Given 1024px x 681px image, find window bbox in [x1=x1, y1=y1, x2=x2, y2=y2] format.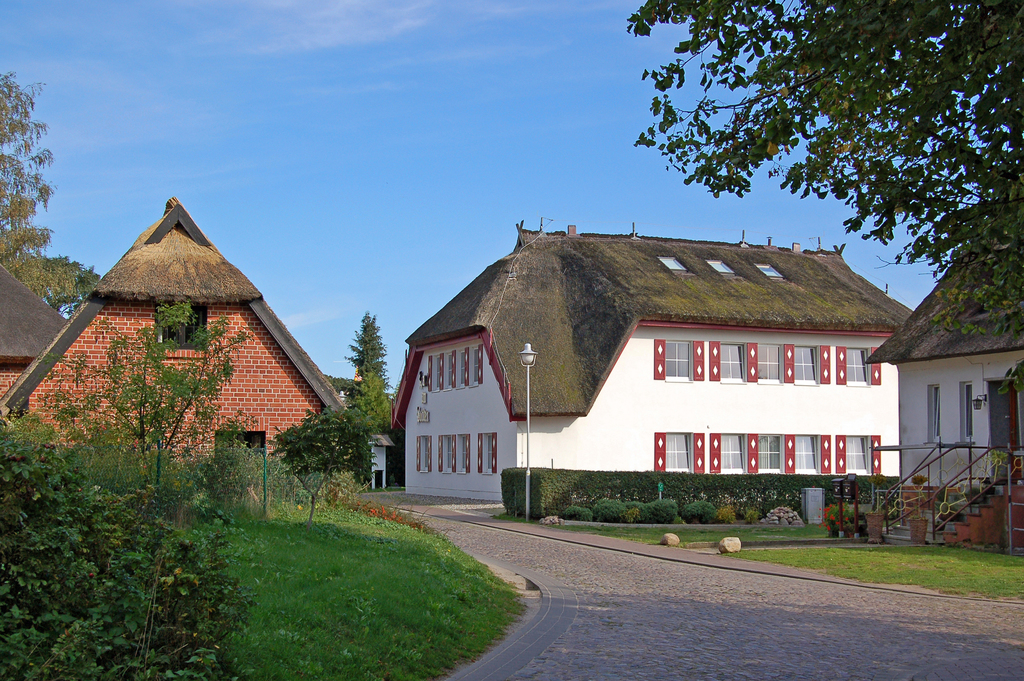
[x1=452, y1=352, x2=467, y2=388].
